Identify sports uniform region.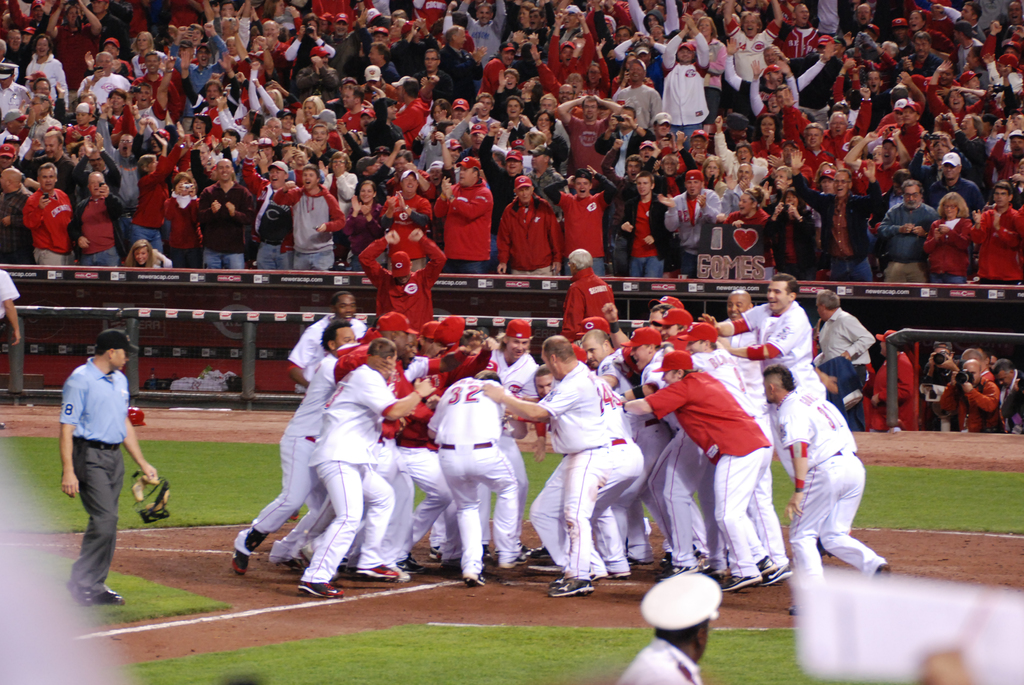
Region: 594/361/635/581.
